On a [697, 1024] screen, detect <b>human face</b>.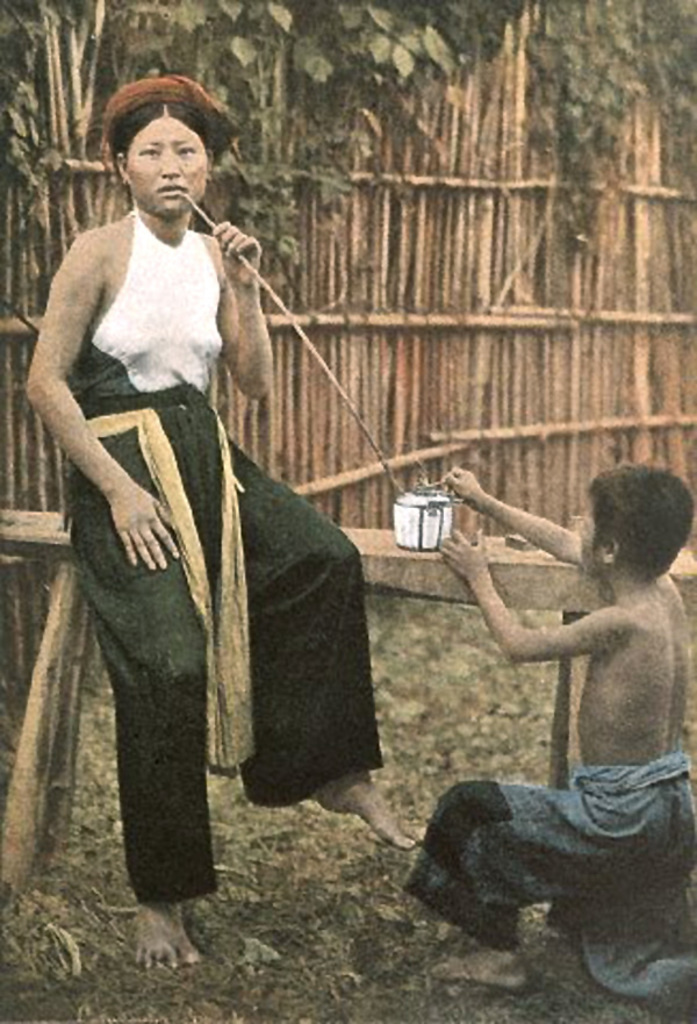
{"left": 575, "top": 493, "right": 609, "bottom": 574}.
